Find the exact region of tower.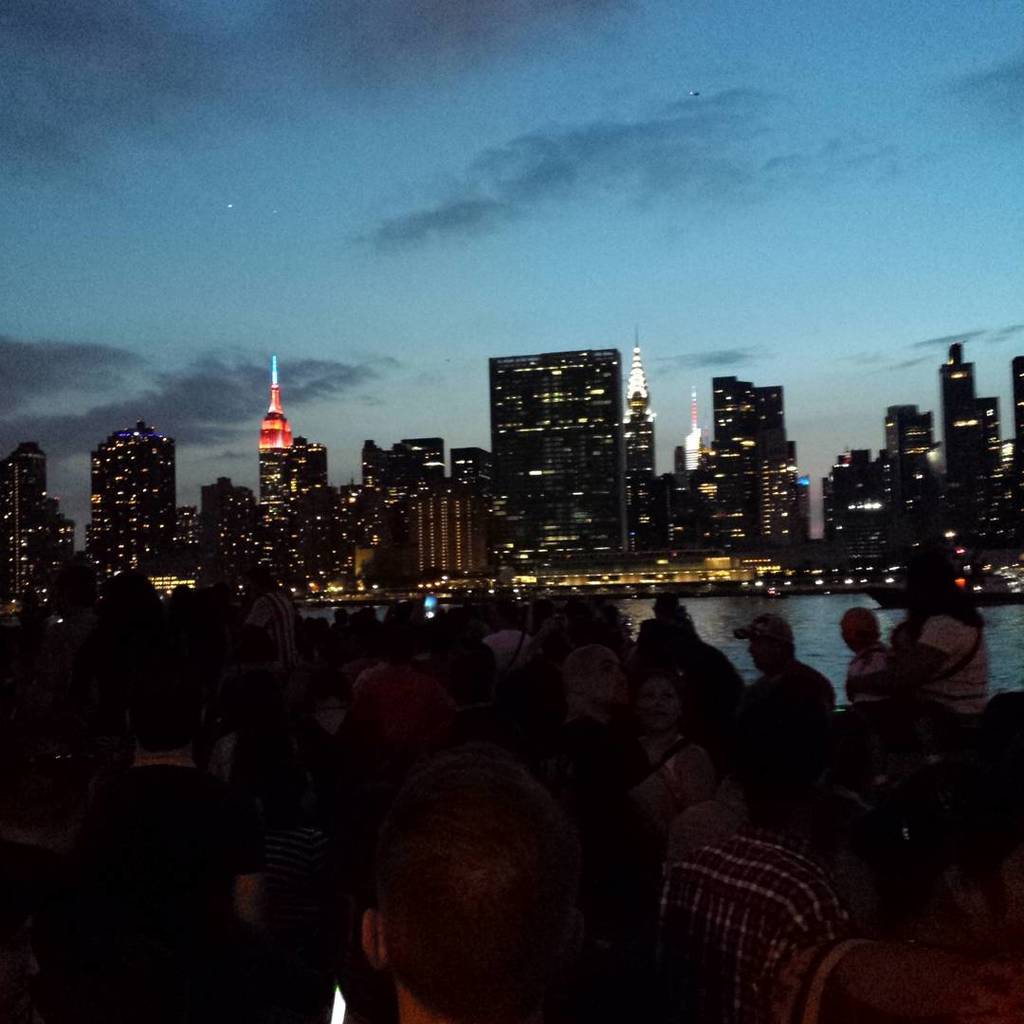
Exact region: box=[619, 326, 656, 576].
